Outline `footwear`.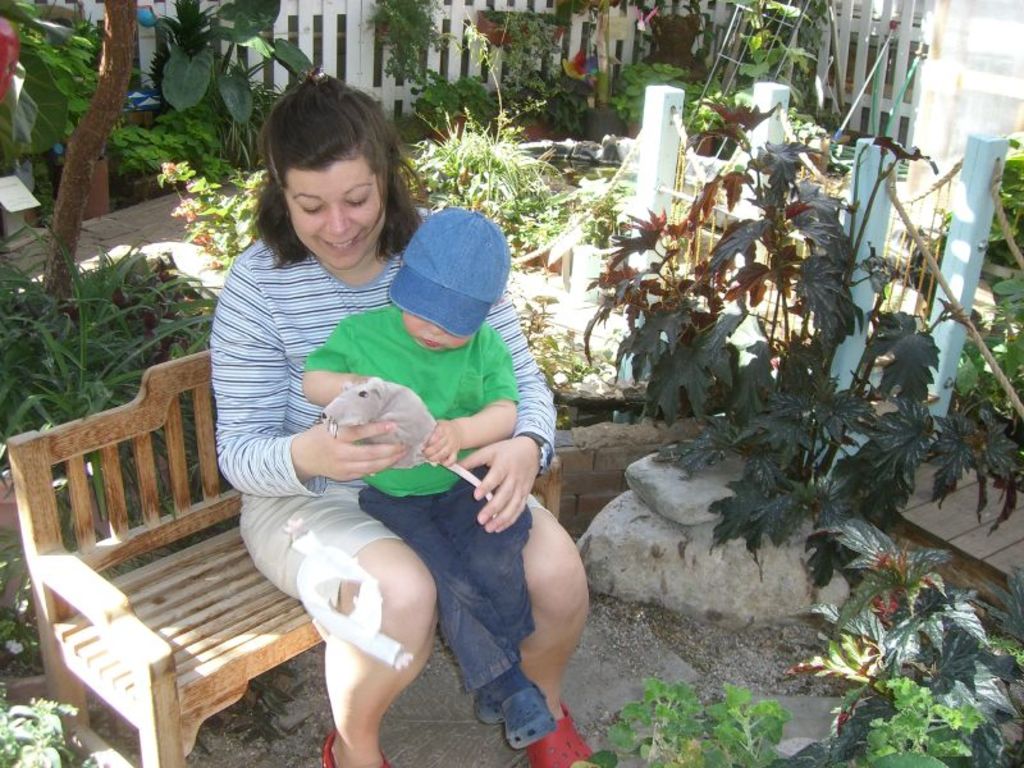
Outline: rect(515, 690, 595, 767).
